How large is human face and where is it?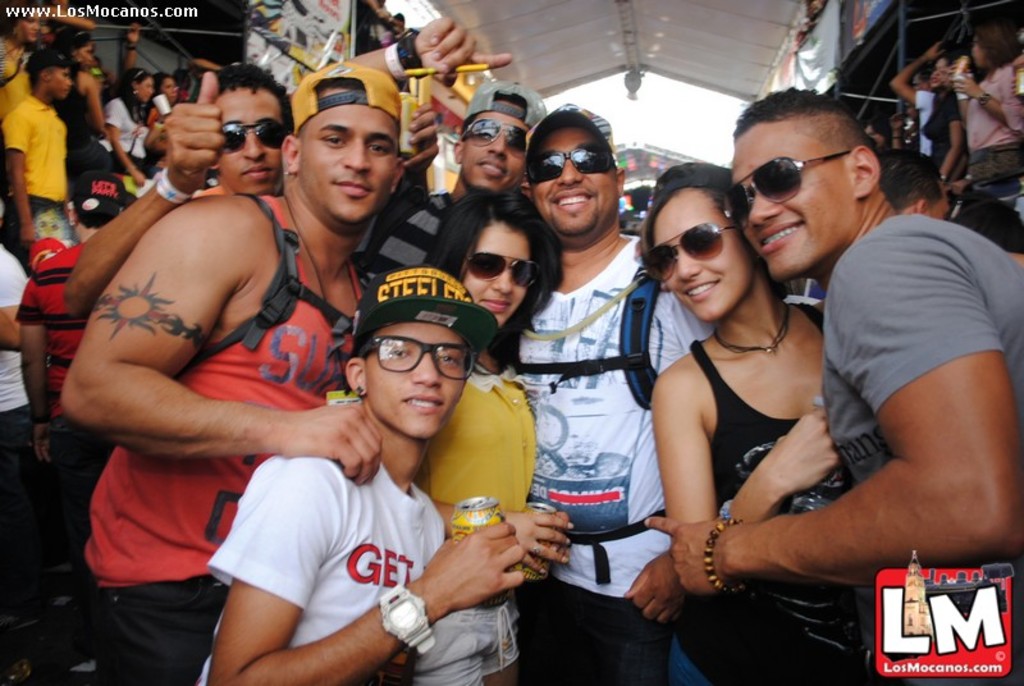
Bounding box: [531, 128, 621, 234].
